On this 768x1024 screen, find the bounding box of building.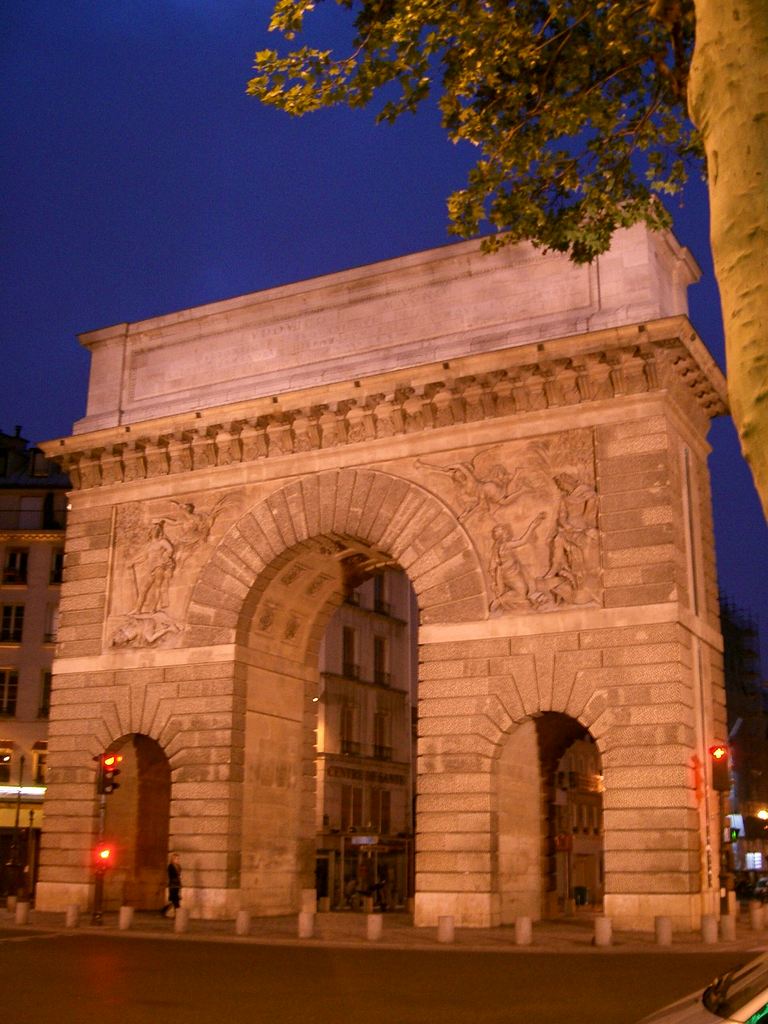
Bounding box: (10,190,745,956).
